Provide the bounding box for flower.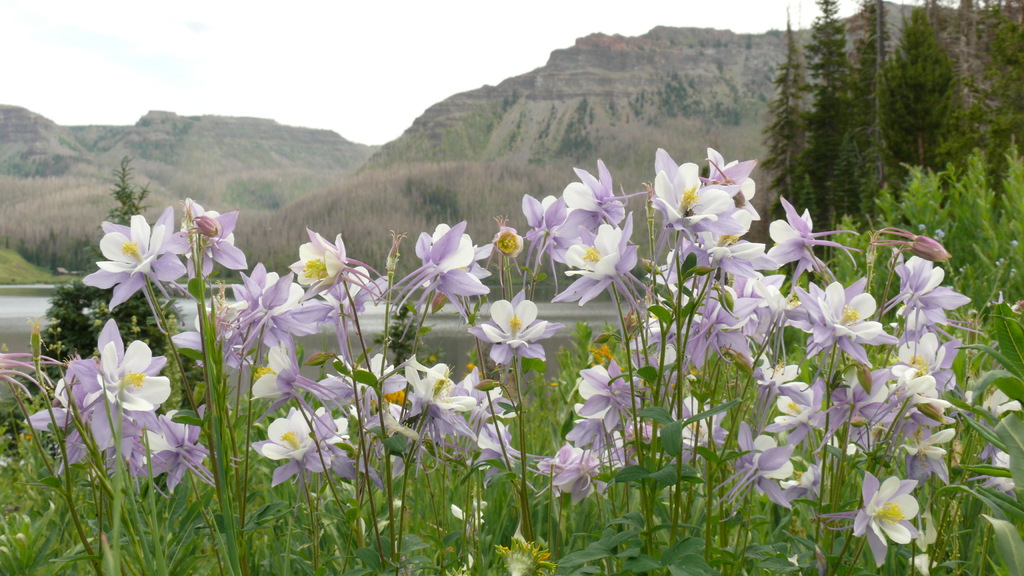
bbox(405, 213, 482, 303).
